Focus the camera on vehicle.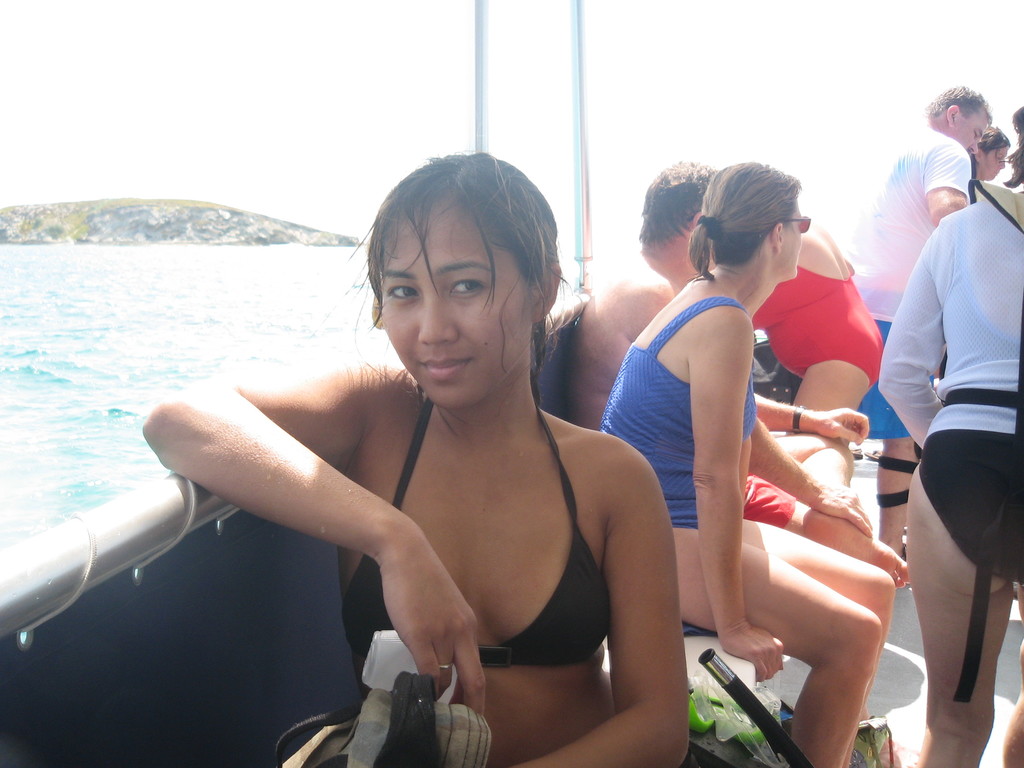
Focus region: [x1=0, y1=0, x2=1023, y2=767].
